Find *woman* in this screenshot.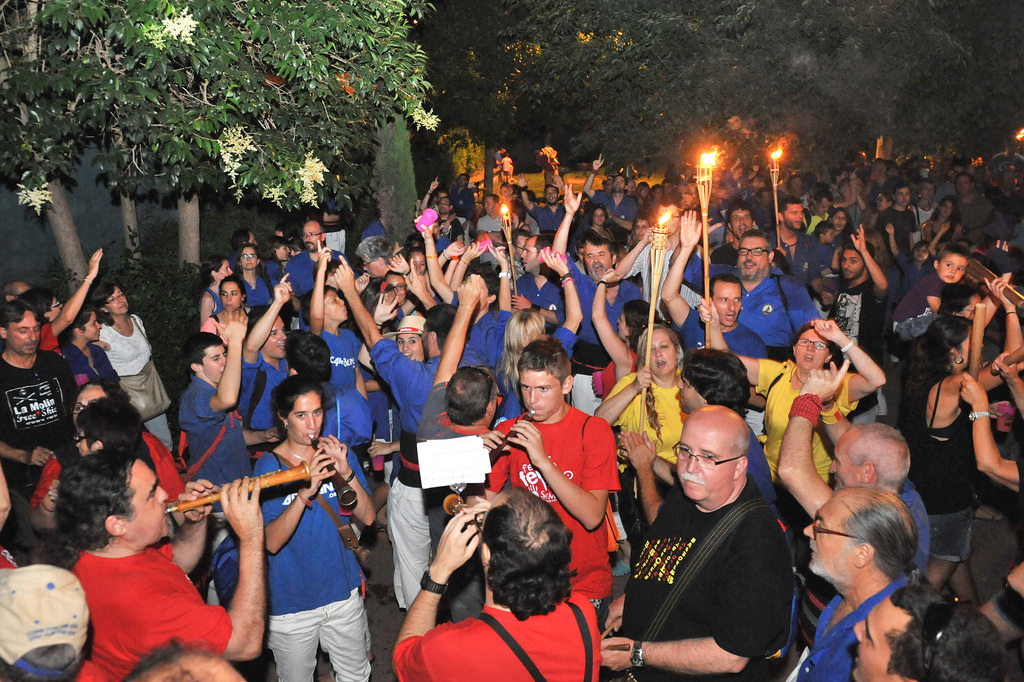
The bounding box for *woman* is x1=900 y1=263 x2=1023 y2=599.
